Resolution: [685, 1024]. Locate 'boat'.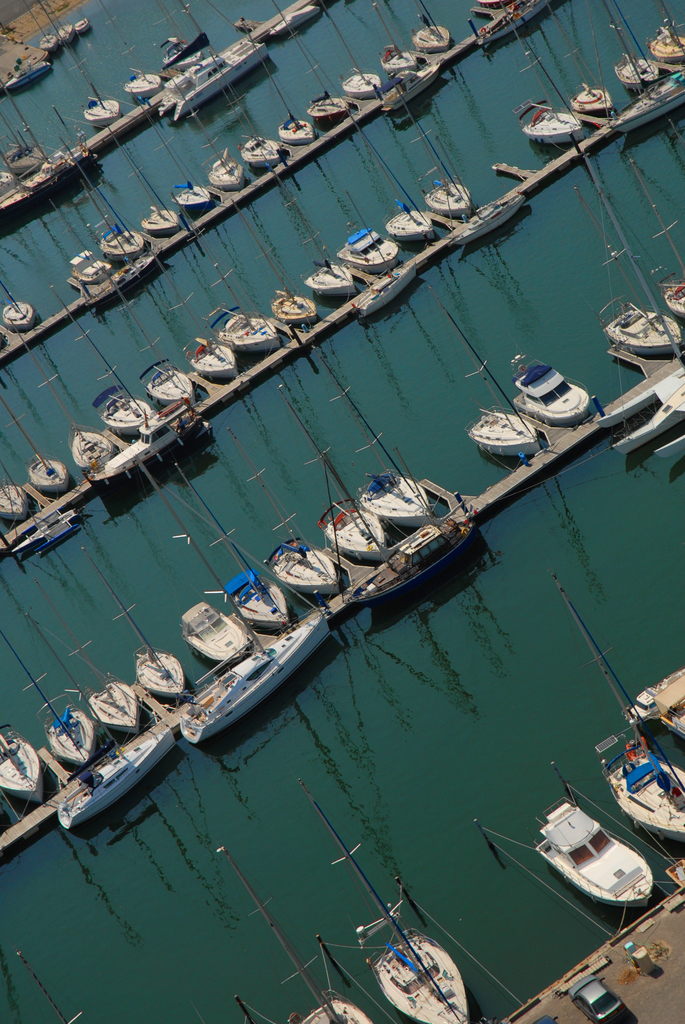
<bbox>525, 99, 581, 144</bbox>.
